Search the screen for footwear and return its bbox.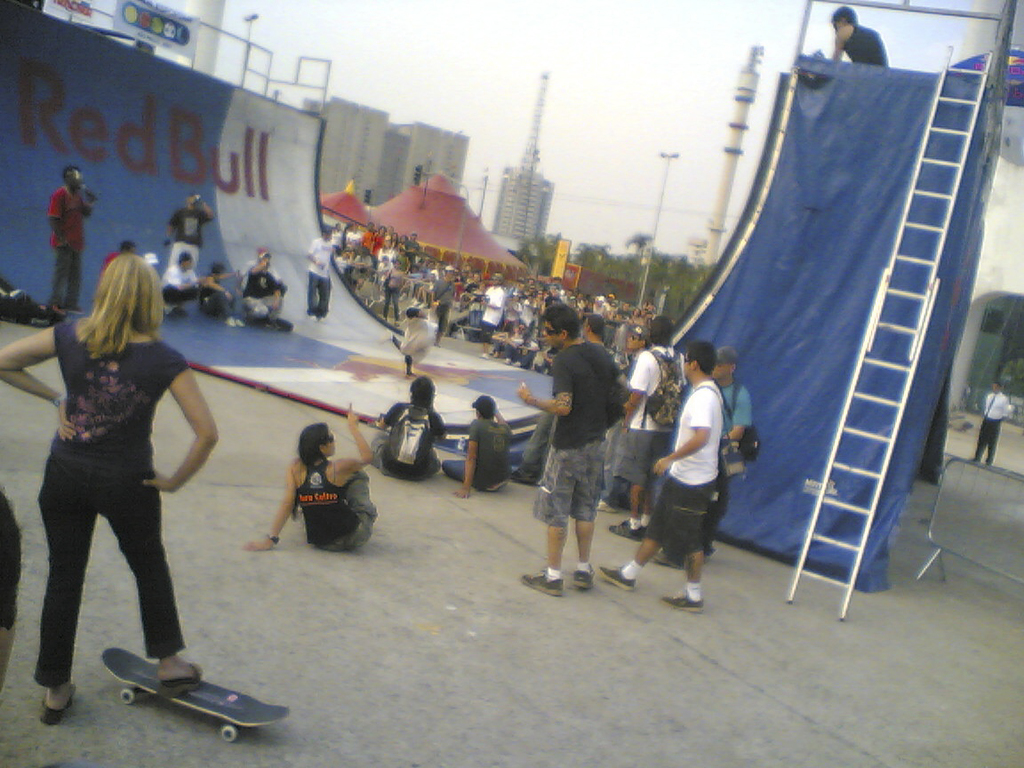
Found: {"x1": 610, "y1": 521, "x2": 644, "y2": 545}.
